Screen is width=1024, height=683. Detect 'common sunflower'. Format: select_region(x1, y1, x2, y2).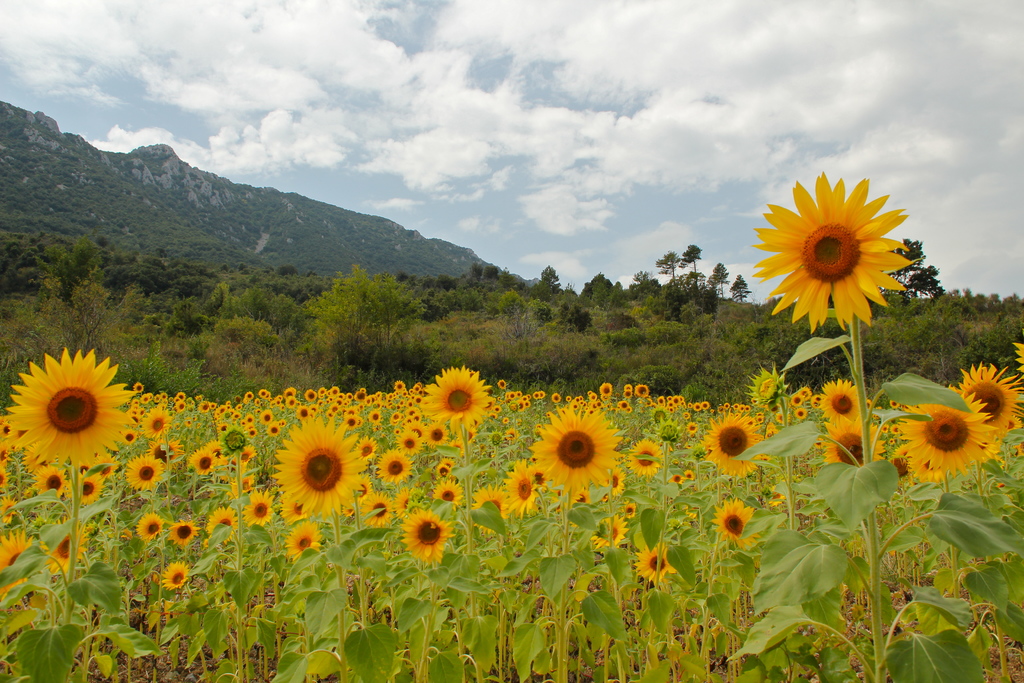
select_region(401, 503, 454, 561).
